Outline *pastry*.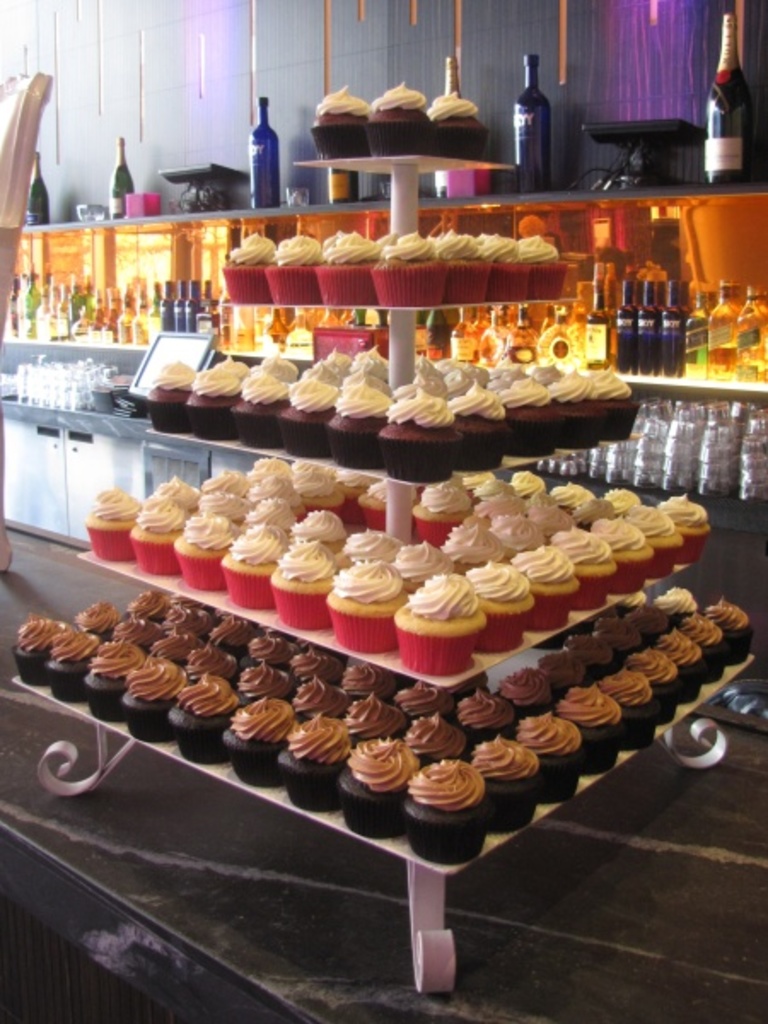
Outline: crop(343, 696, 416, 741).
